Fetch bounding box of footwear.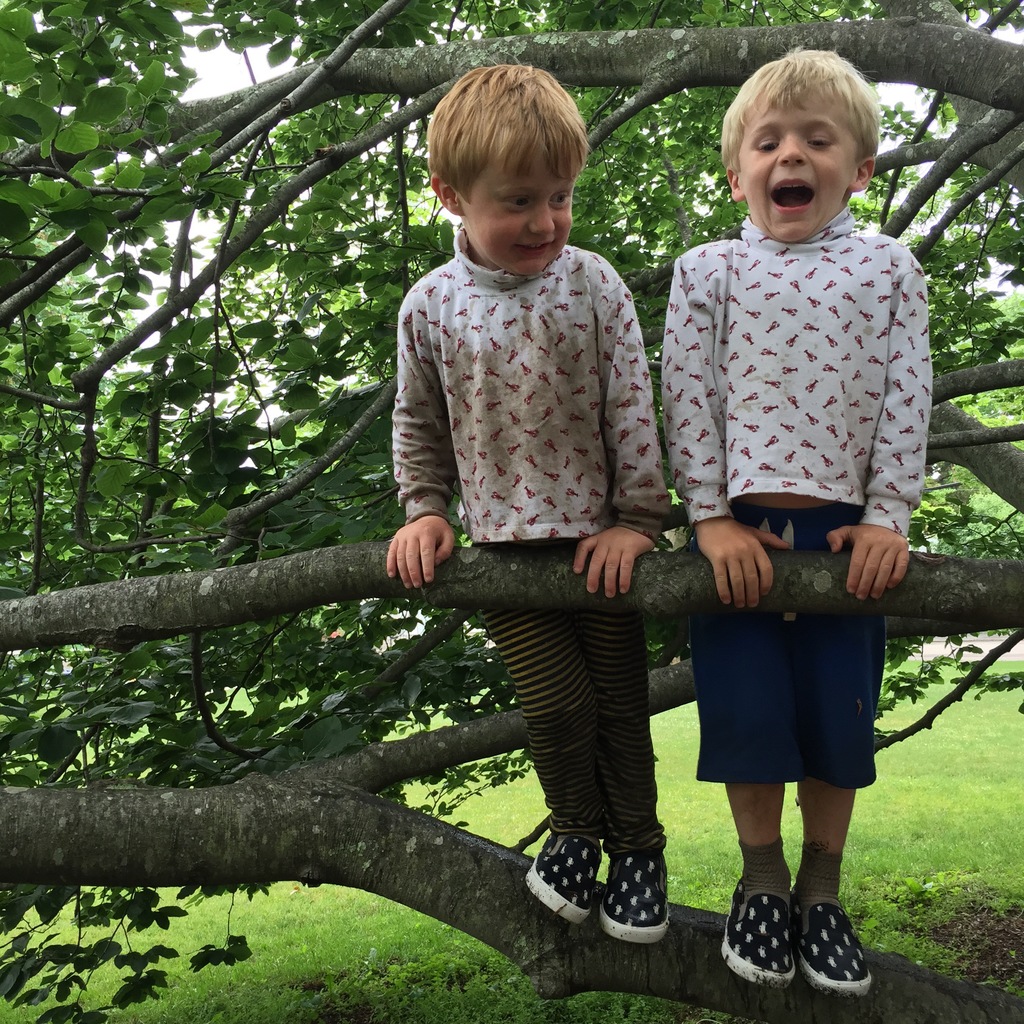
Bbox: 515 830 605 922.
